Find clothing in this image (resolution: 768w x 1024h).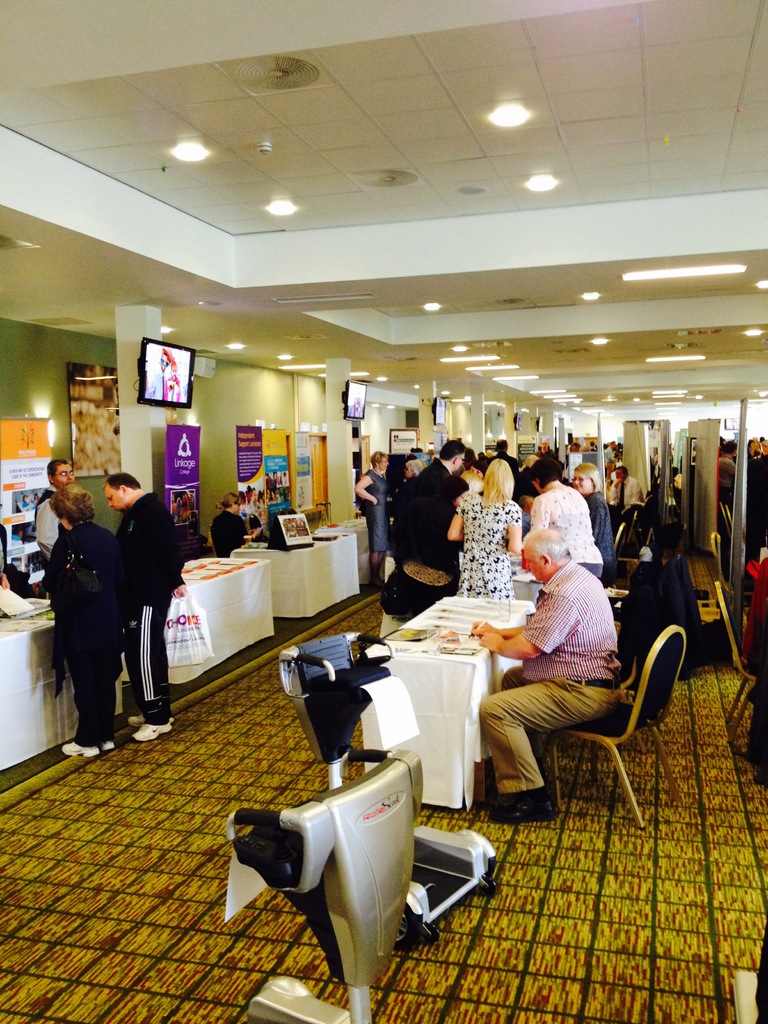
451,492,516,607.
